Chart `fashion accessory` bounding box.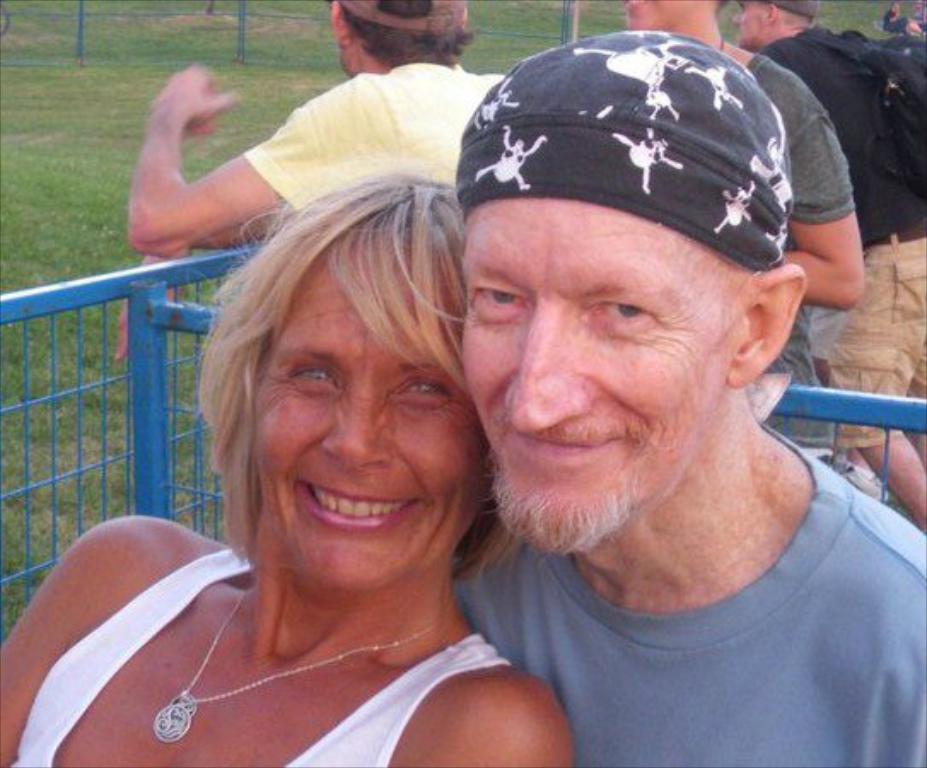
Charted: 452:26:796:271.
